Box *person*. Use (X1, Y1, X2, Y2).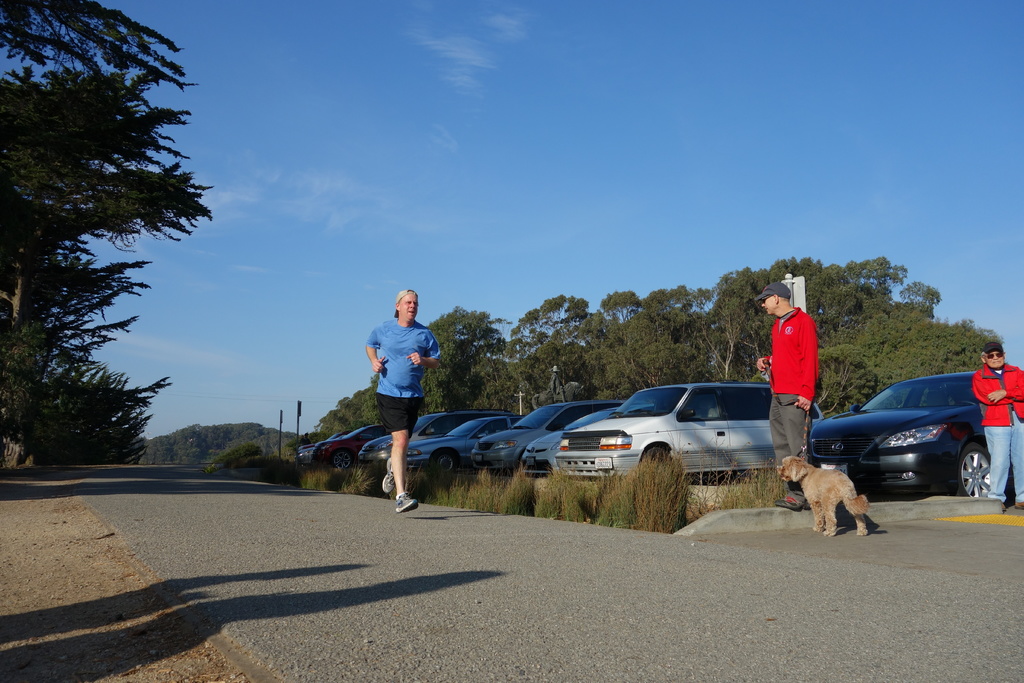
(750, 279, 825, 512).
